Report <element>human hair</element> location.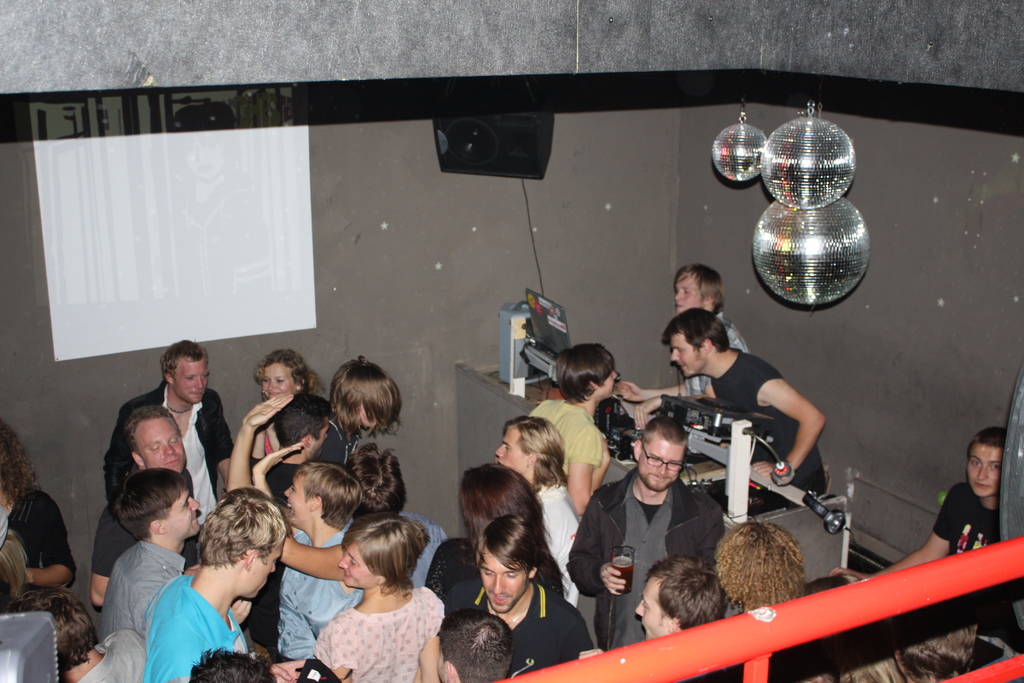
Report: crop(458, 462, 570, 600).
